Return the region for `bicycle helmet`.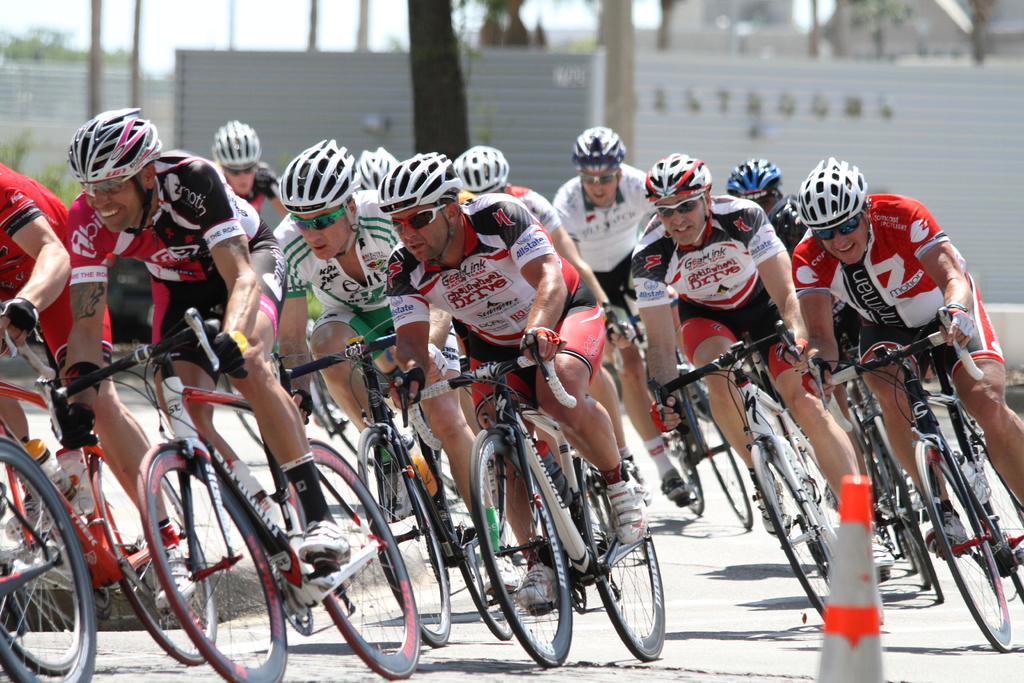
[x1=280, y1=136, x2=359, y2=258].
